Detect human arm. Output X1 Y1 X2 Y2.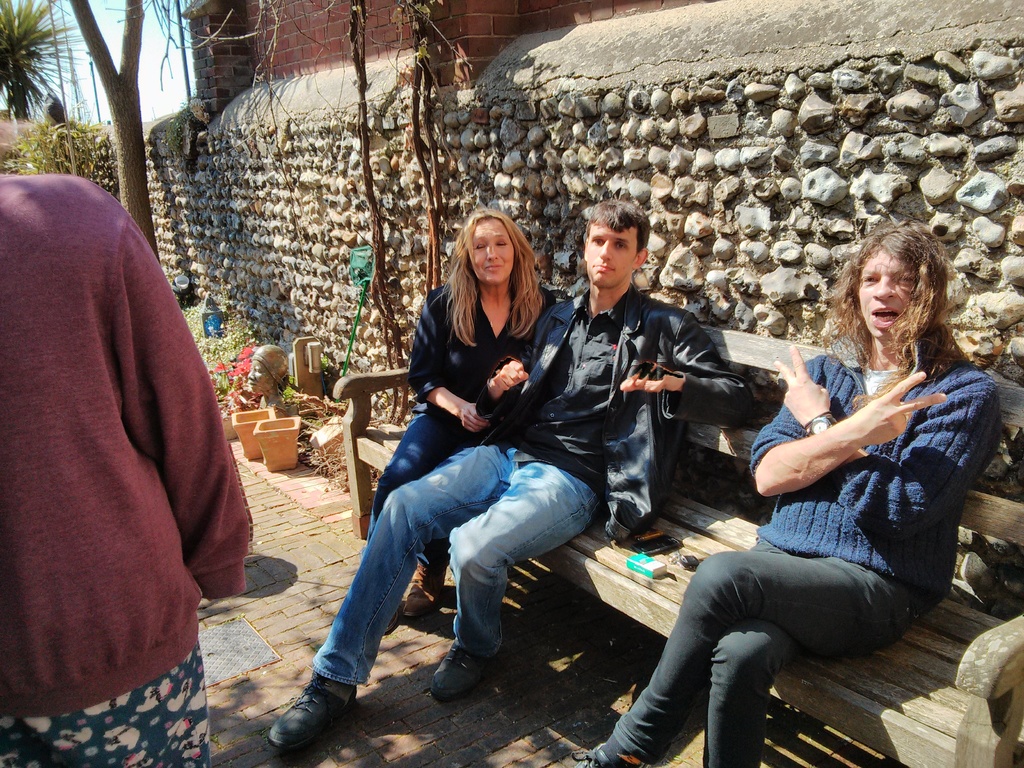
388 265 492 442.
